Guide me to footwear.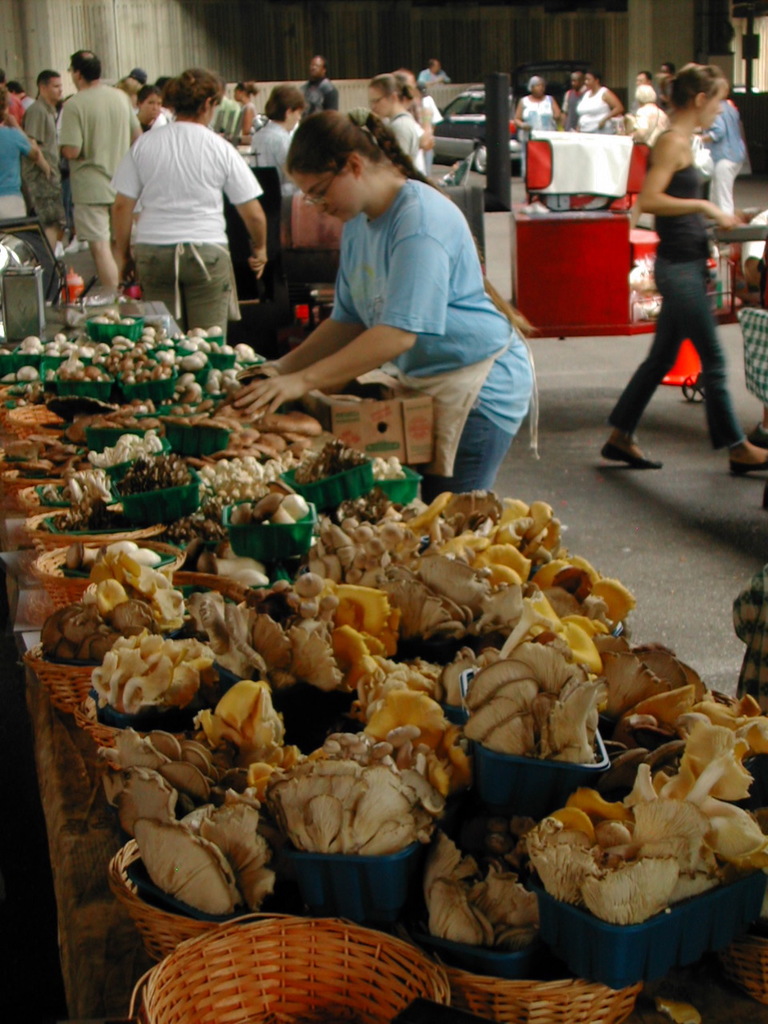
Guidance: box(730, 436, 767, 474).
